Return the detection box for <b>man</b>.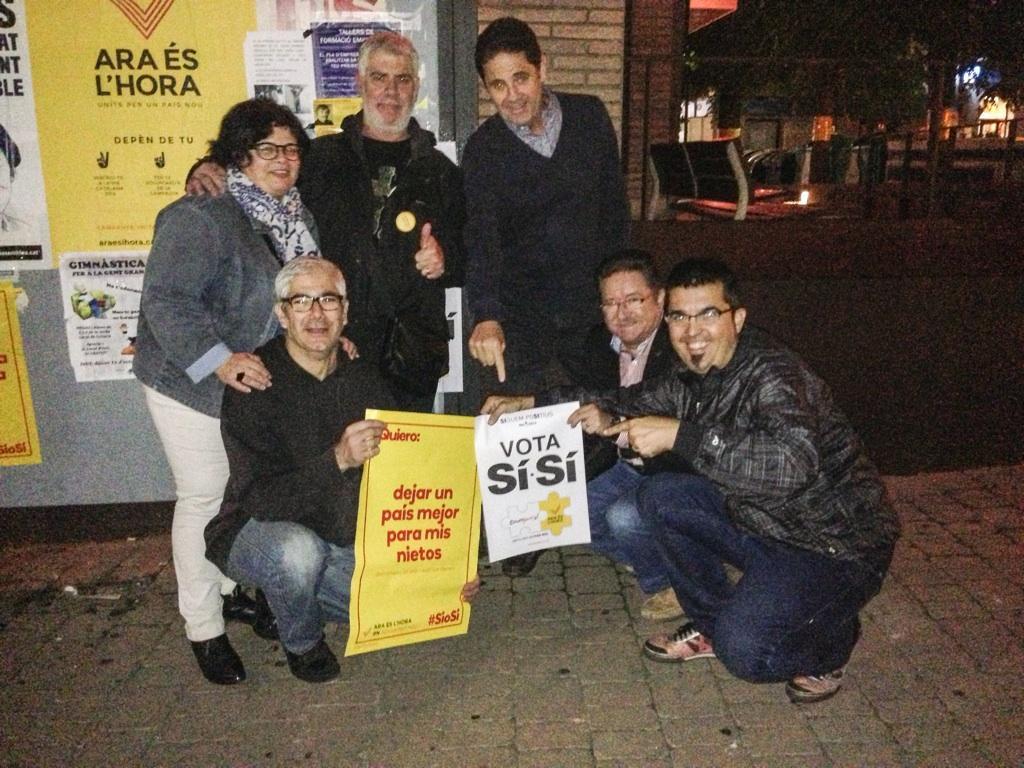
Rect(461, 249, 767, 616).
